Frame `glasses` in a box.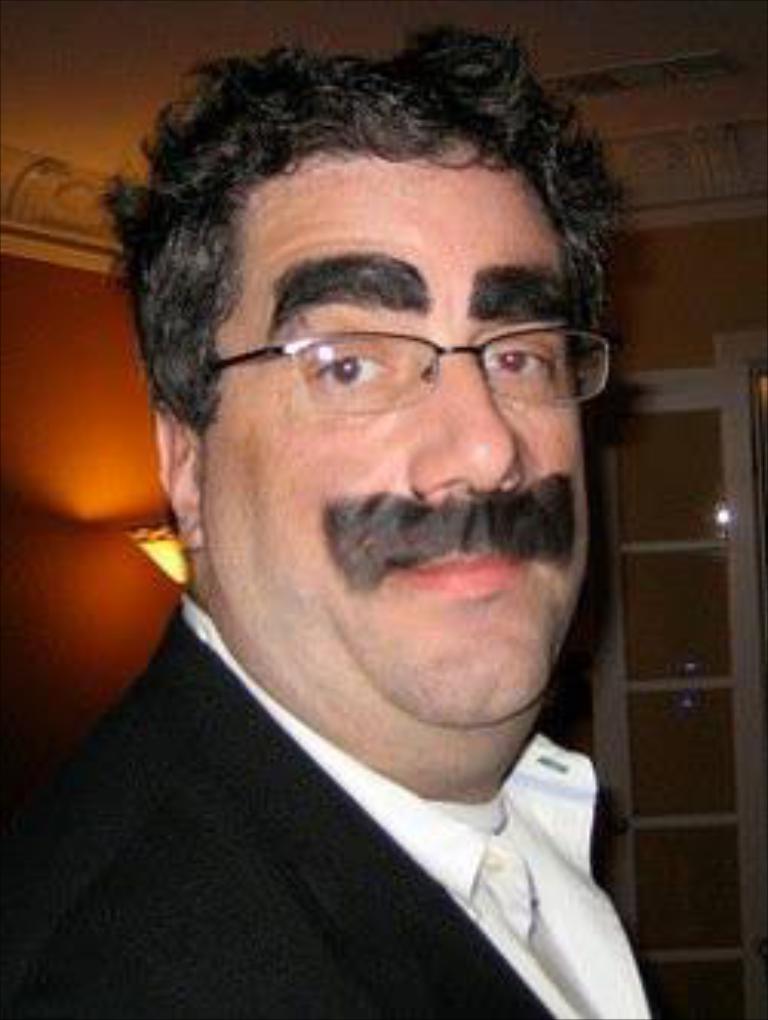
190,264,602,409.
